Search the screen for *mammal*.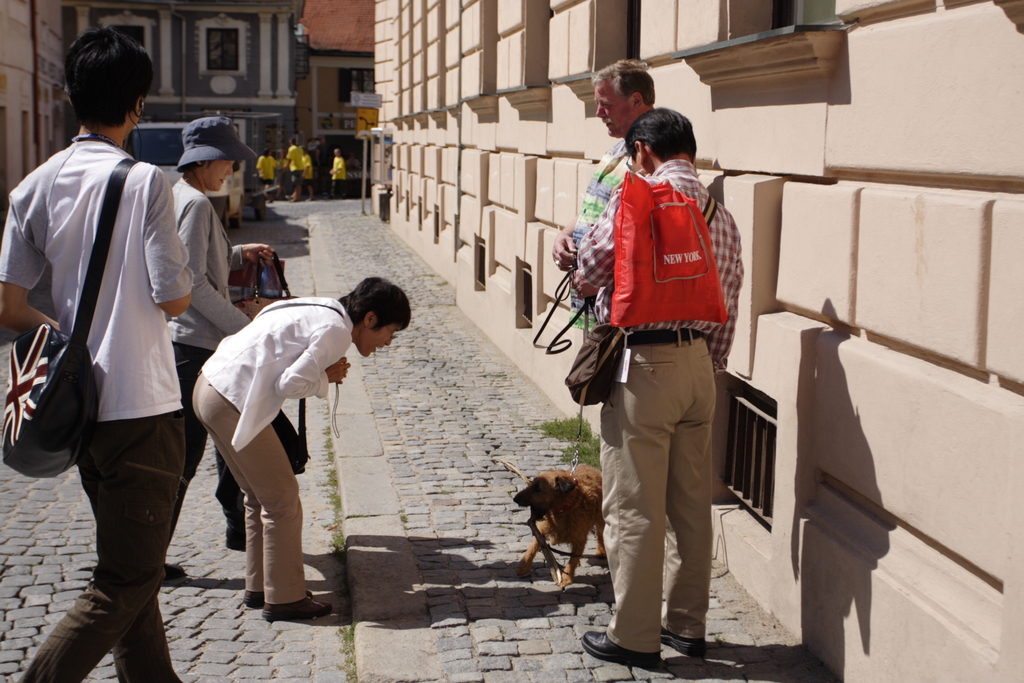
Found at l=161, t=120, r=274, b=577.
